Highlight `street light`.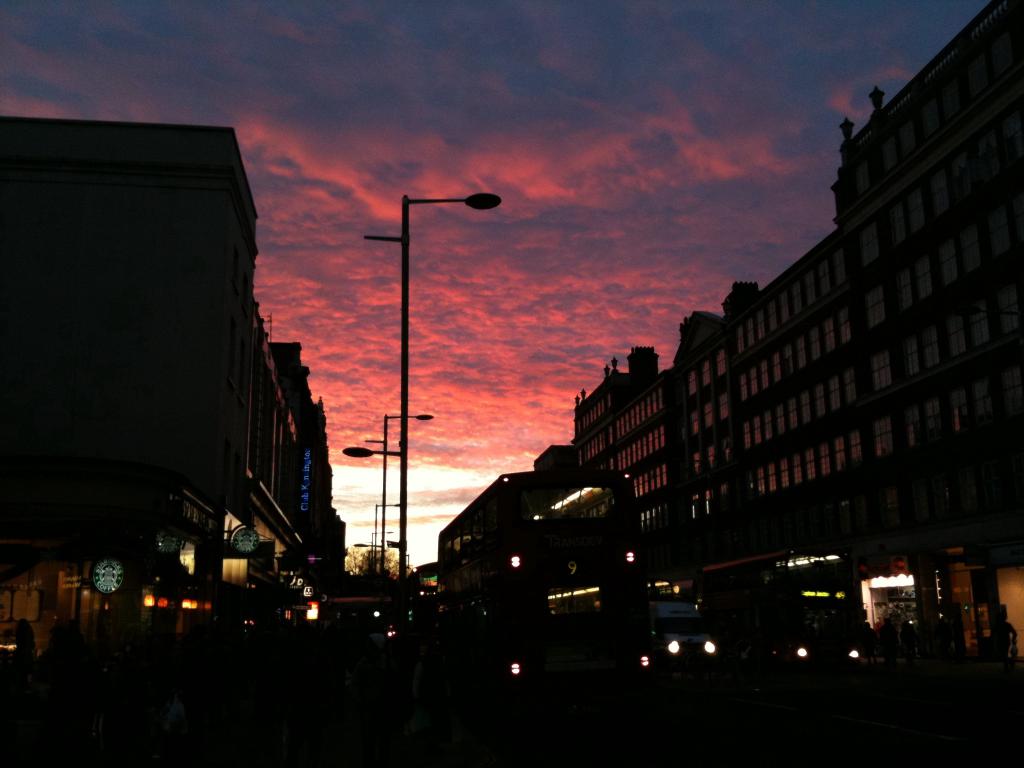
Highlighted region: x1=369, y1=502, x2=402, y2=573.
